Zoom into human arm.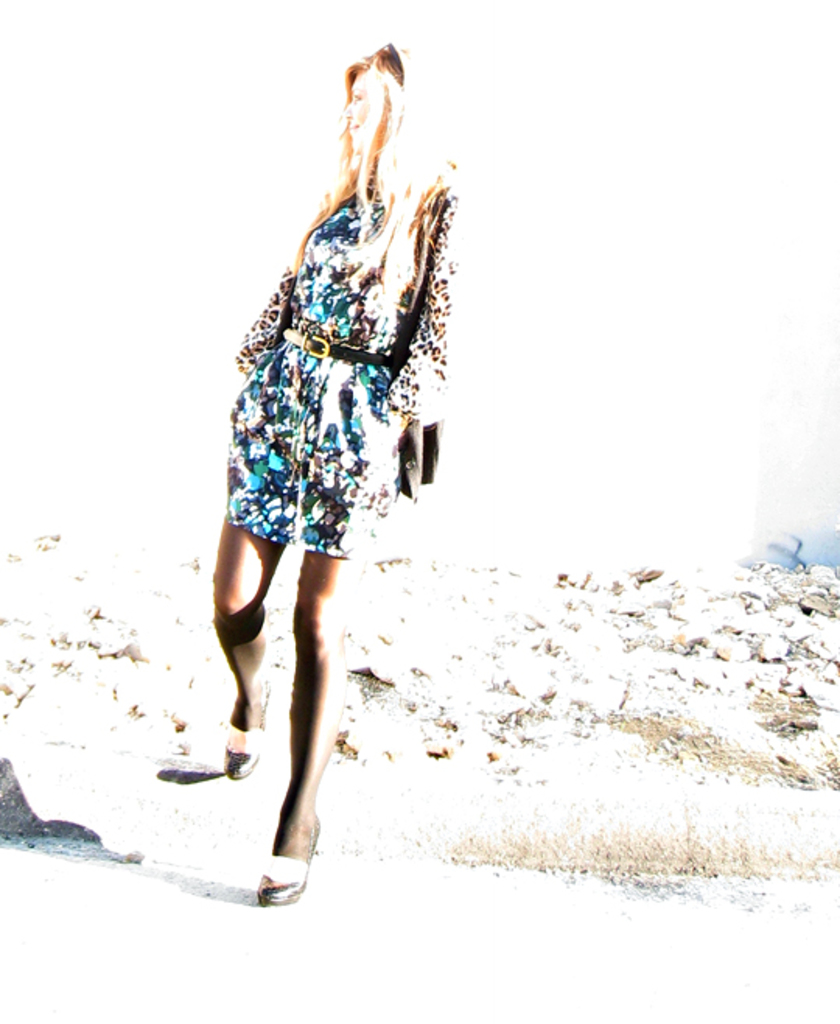
Zoom target: bbox=[378, 184, 465, 461].
